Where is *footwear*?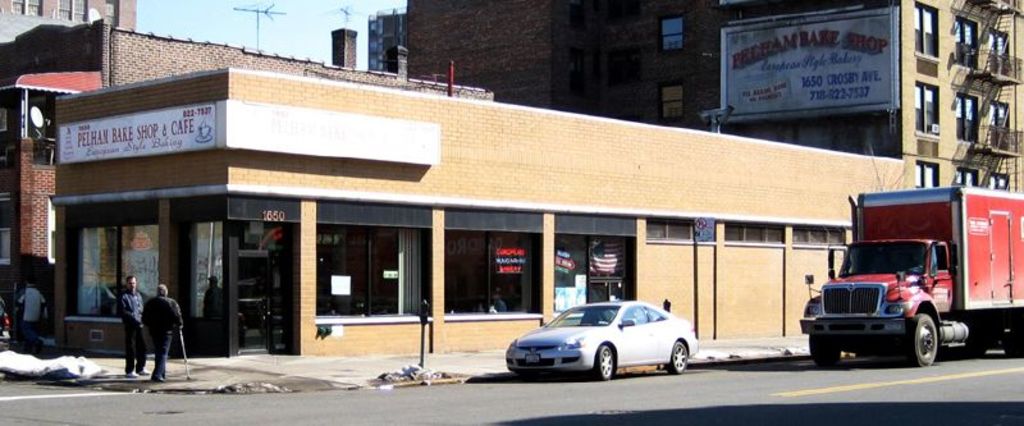
[150, 376, 165, 383].
